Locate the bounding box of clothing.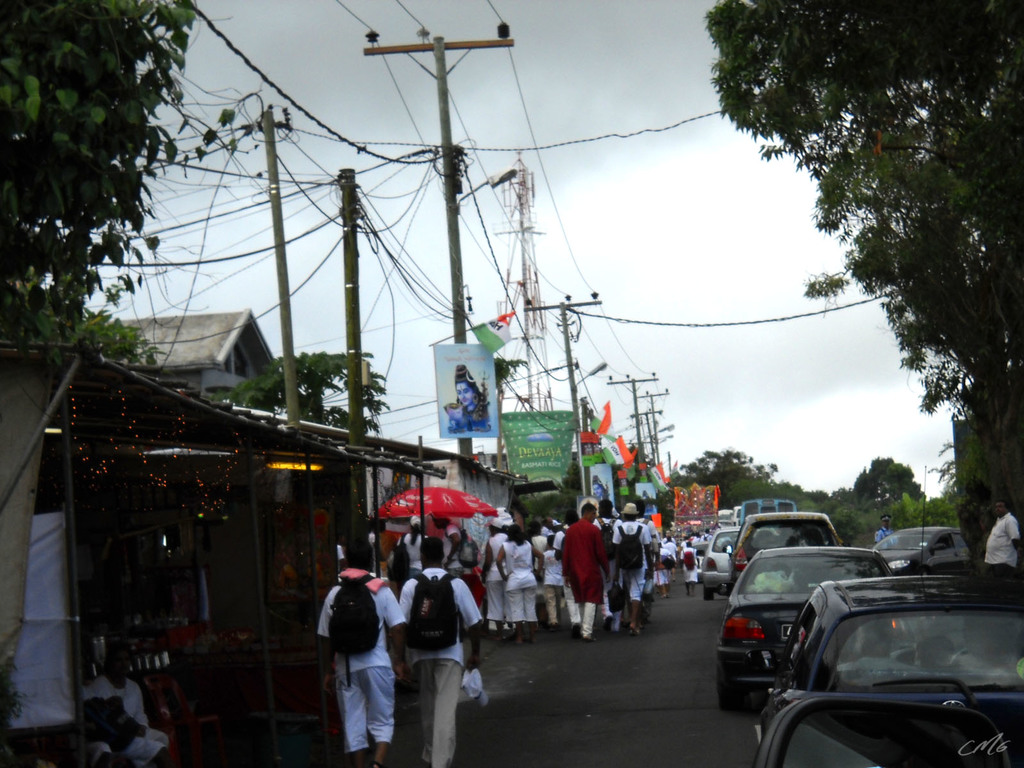
Bounding box: <box>306,552,399,762</box>.
